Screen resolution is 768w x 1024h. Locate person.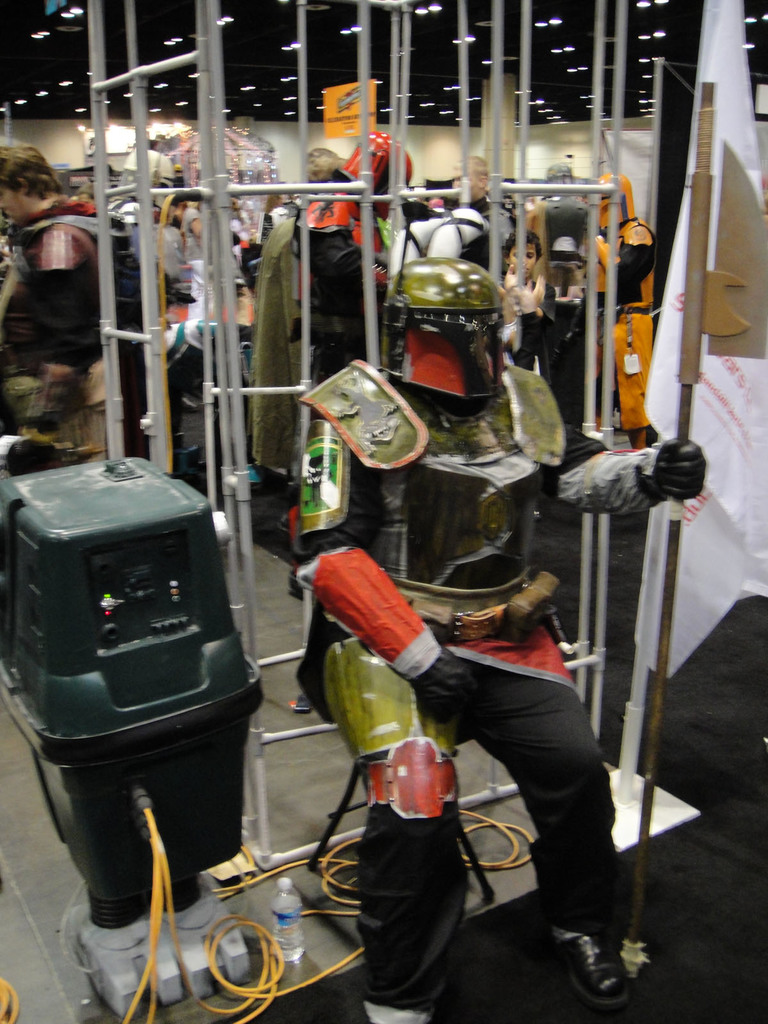
<region>13, 150, 108, 462</region>.
